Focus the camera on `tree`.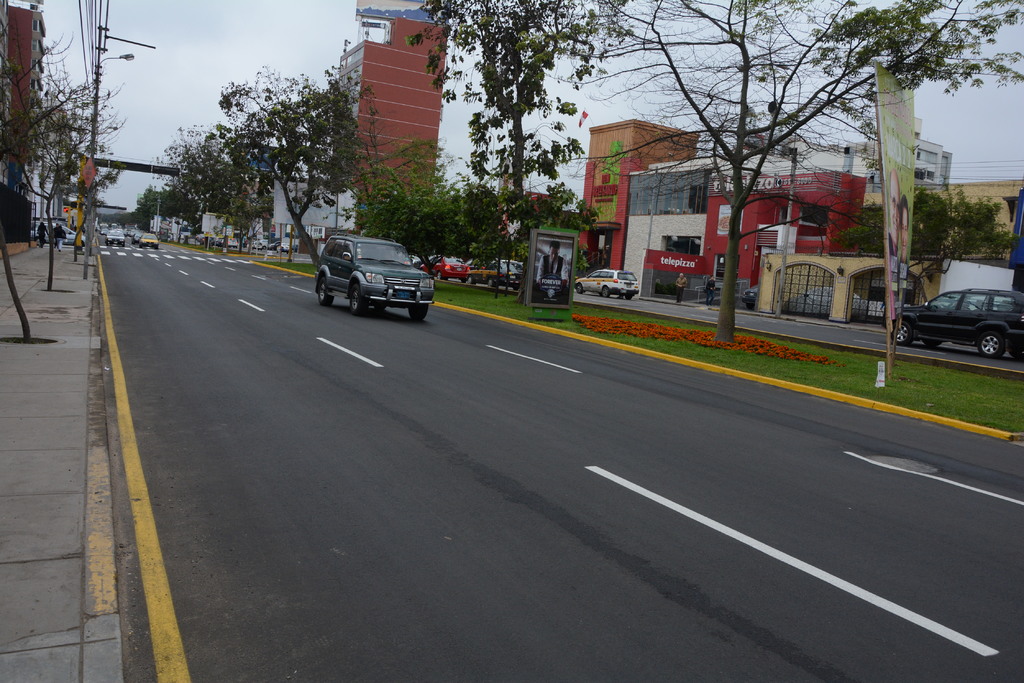
Focus region: [x1=33, y1=47, x2=139, y2=304].
